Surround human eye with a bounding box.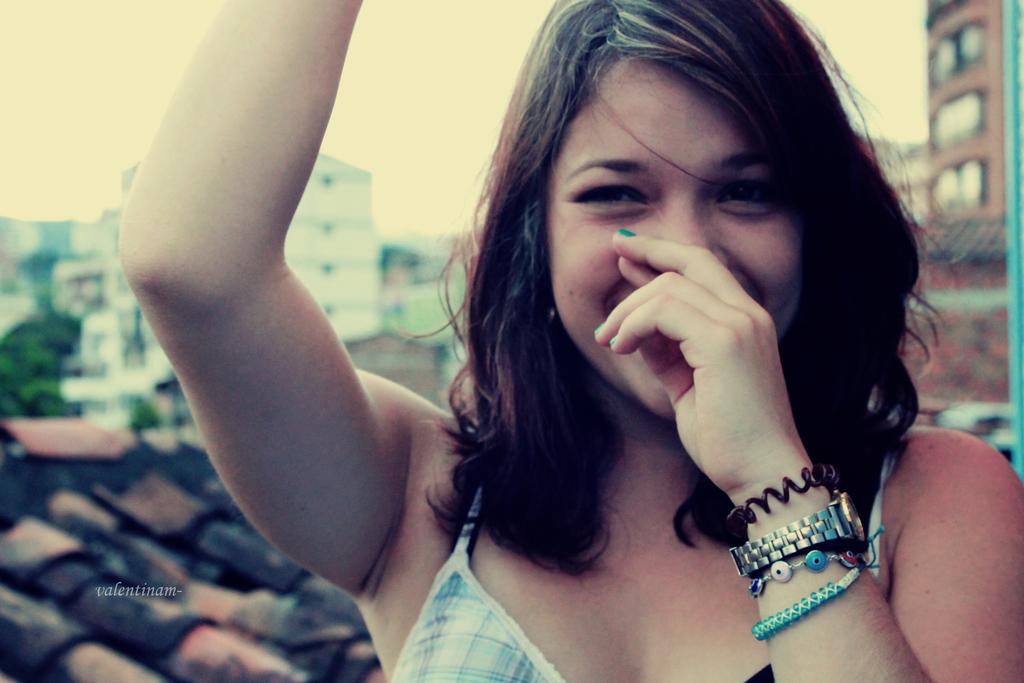
crop(570, 181, 652, 211).
